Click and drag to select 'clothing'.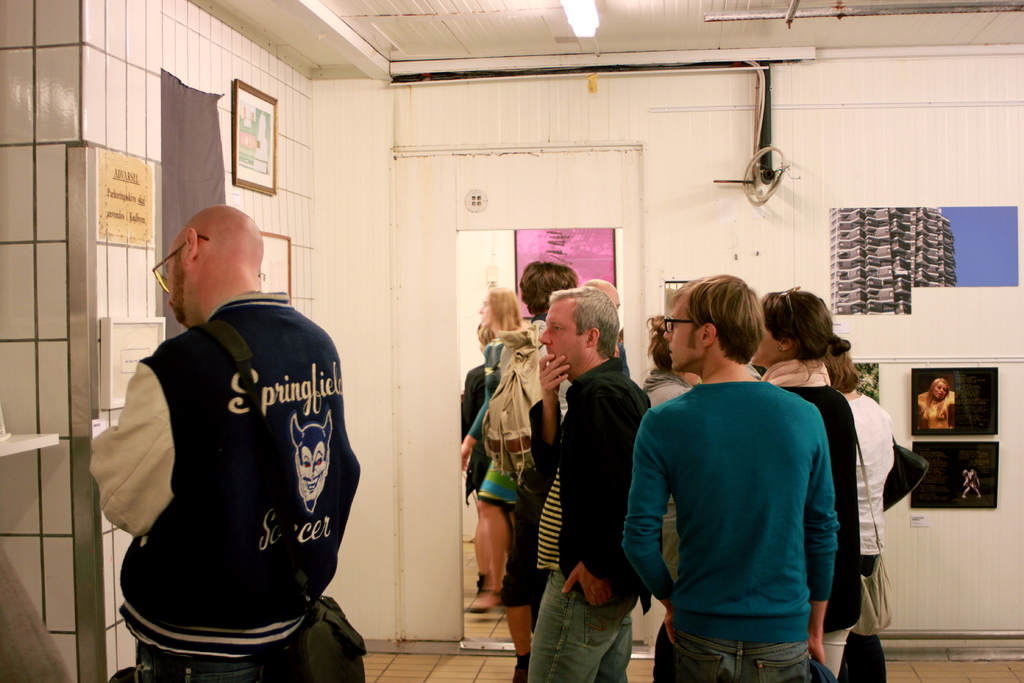
Selection: Rect(459, 365, 489, 498).
